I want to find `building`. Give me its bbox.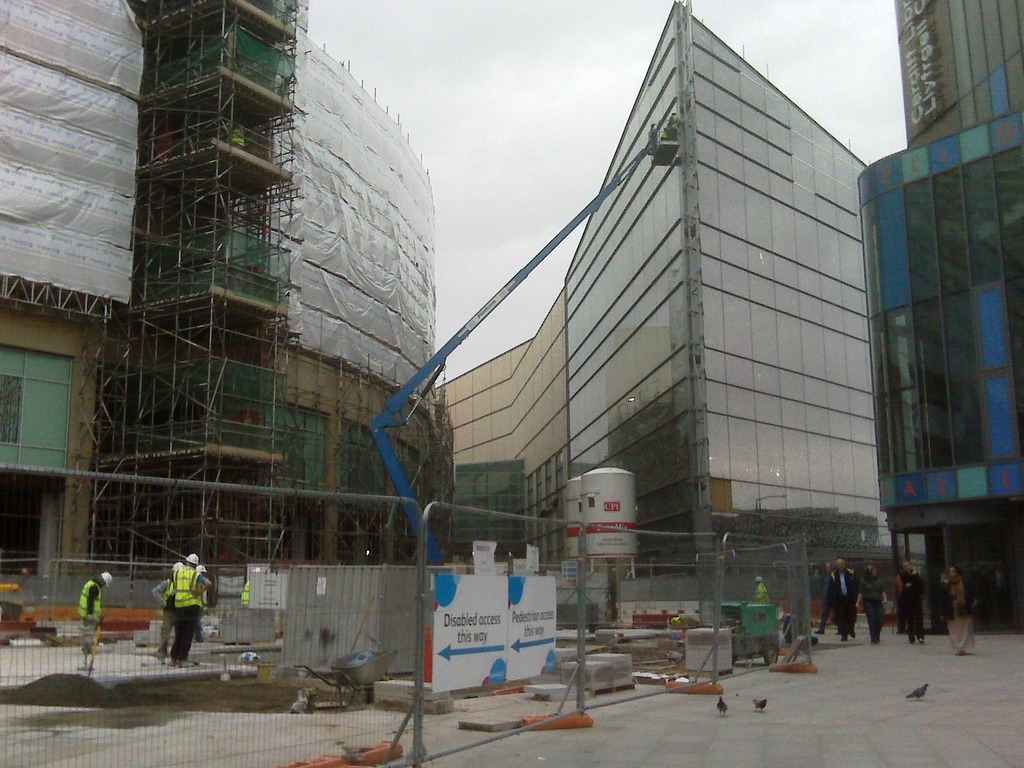
x1=0, y1=0, x2=438, y2=614.
